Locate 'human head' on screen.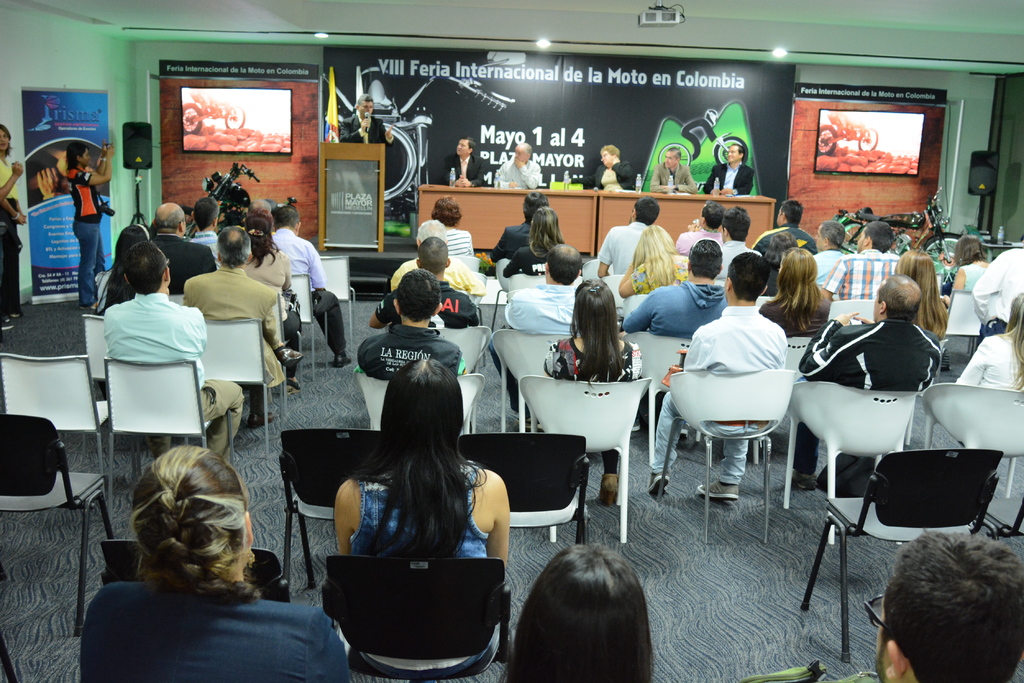
On screen at bbox(353, 93, 376, 118).
